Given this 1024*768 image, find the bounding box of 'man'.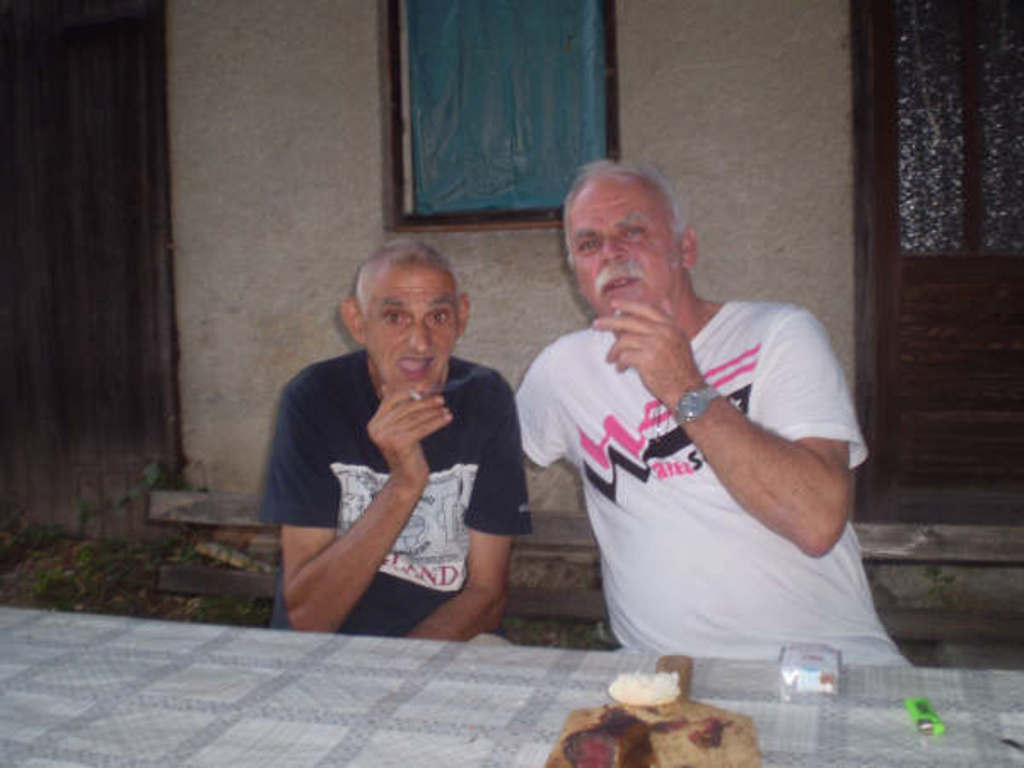
(left=509, top=155, right=901, bottom=681).
